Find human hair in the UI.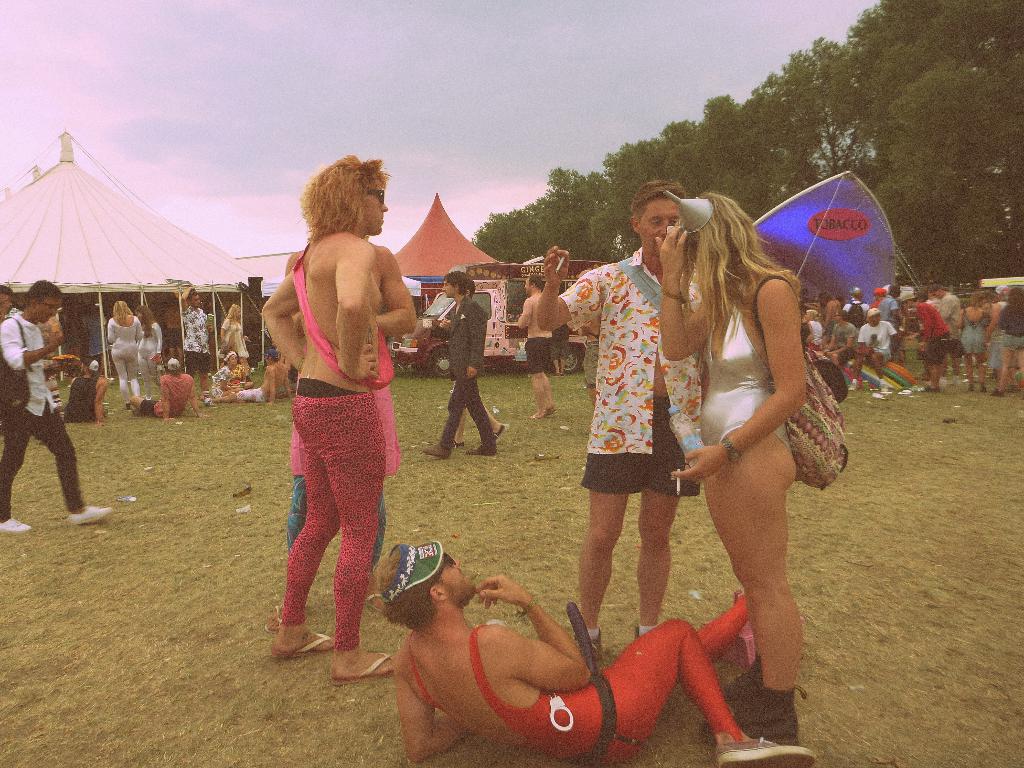
UI element at <bbox>0, 280, 20, 305</bbox>.
